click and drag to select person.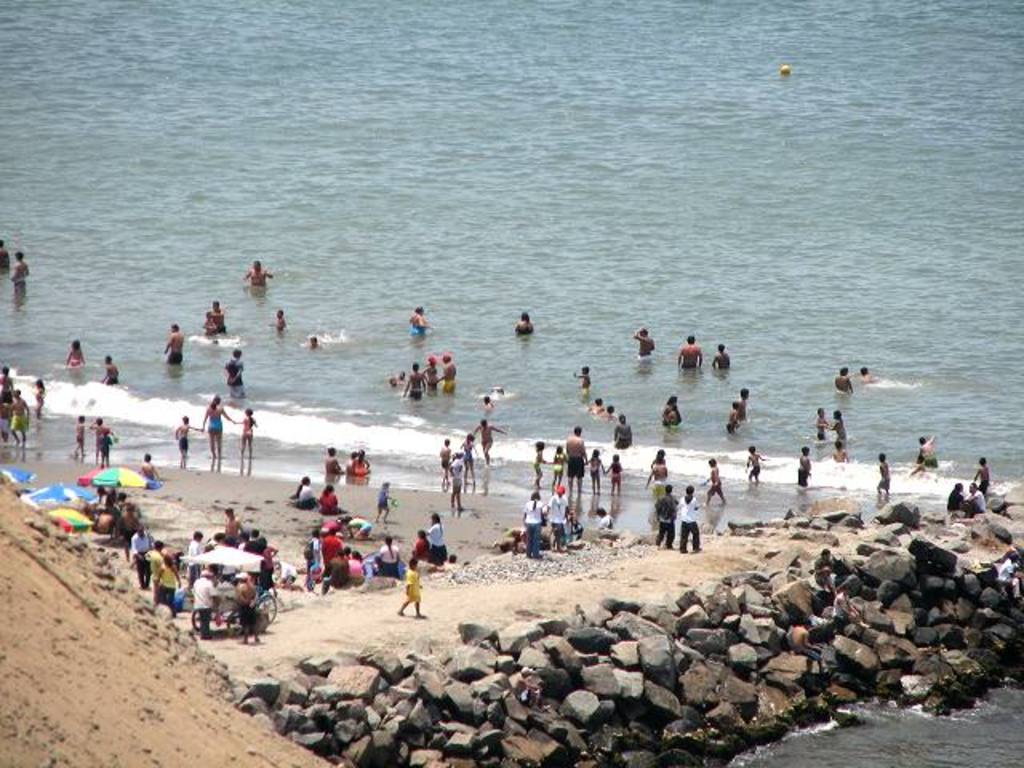
Selection: bbox(94, 432, 115, 469).
